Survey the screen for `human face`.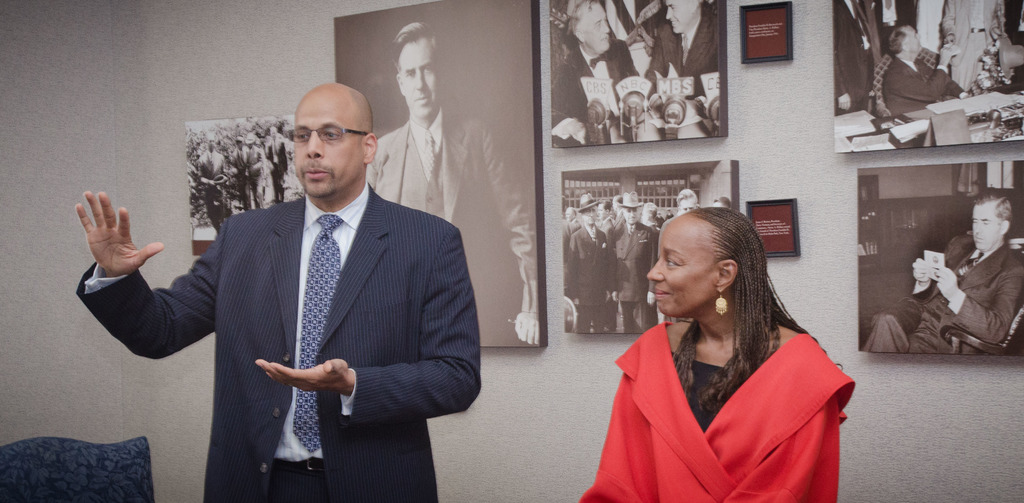
Survey found: x1=647, y1=219, x2=718, y2=318.
